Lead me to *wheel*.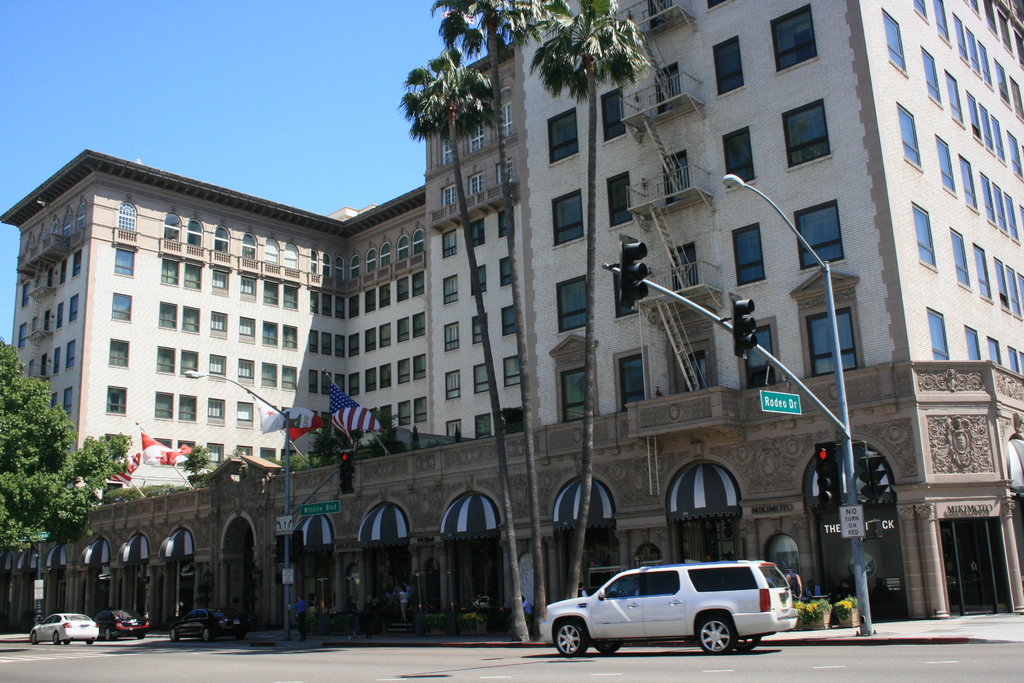
Lead to {"x1": 29, "y1": 633, "x2": 38, "y2": 645}.
